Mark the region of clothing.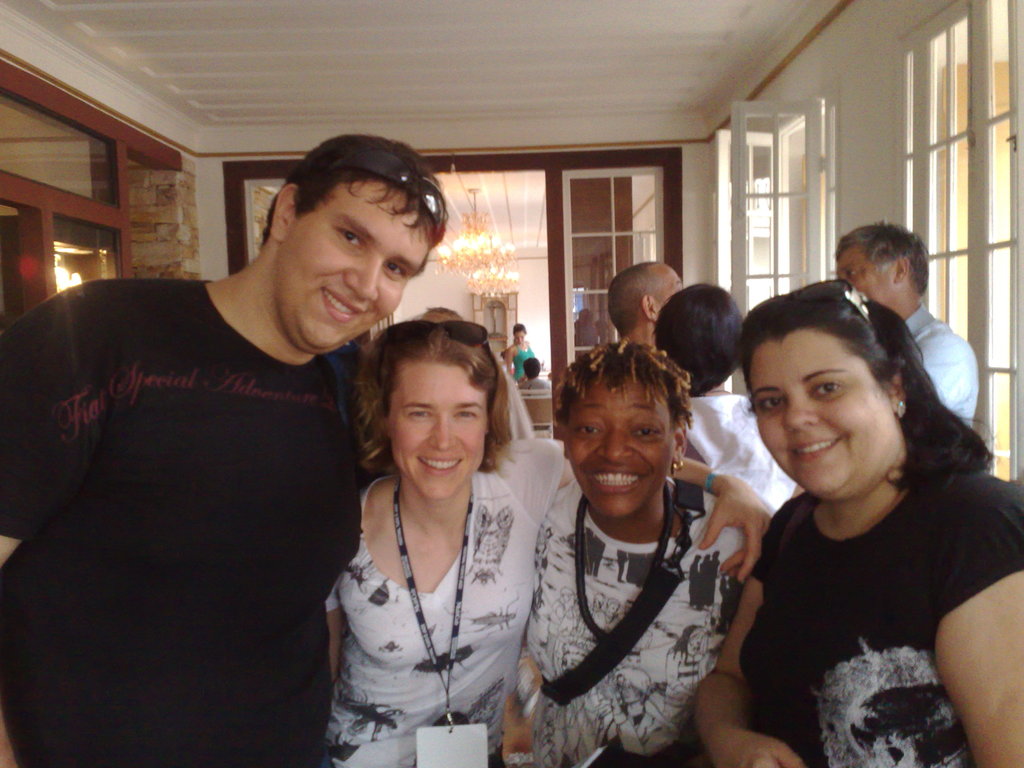
Region: bbox=[1, 280, 365, 767].
